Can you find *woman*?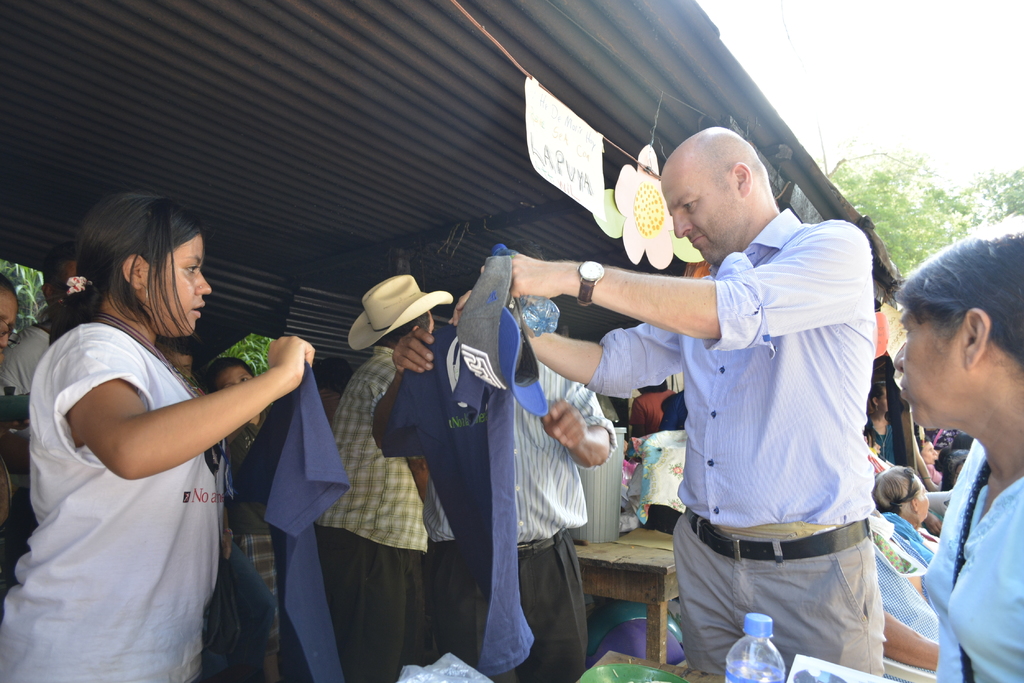
Yes, bounding box: select_region(888, 221, 1023, 682).
